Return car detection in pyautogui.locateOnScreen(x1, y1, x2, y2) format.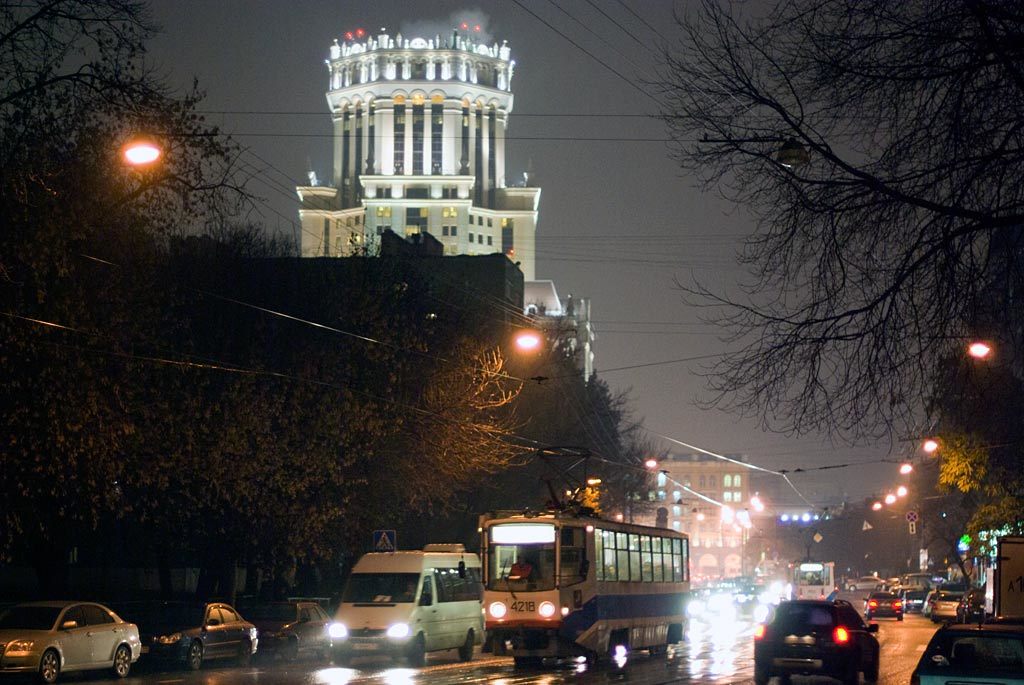
pyautogui.locateOnScreen(909, 611, 1023, 684).
